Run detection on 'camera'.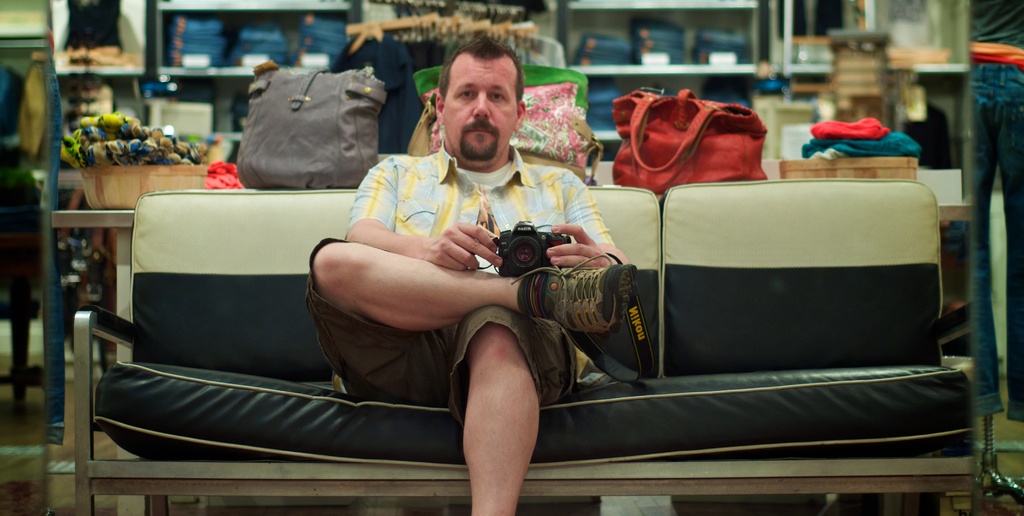
Result: (476, 220, 561, 289).
